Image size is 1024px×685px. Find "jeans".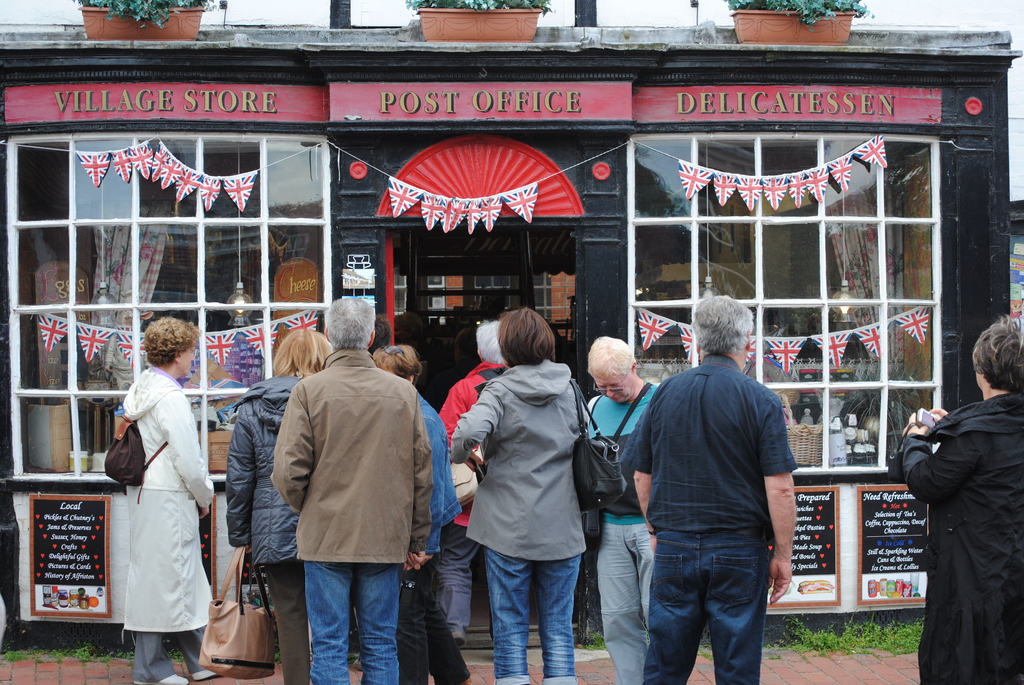
(412,559,469,684).
